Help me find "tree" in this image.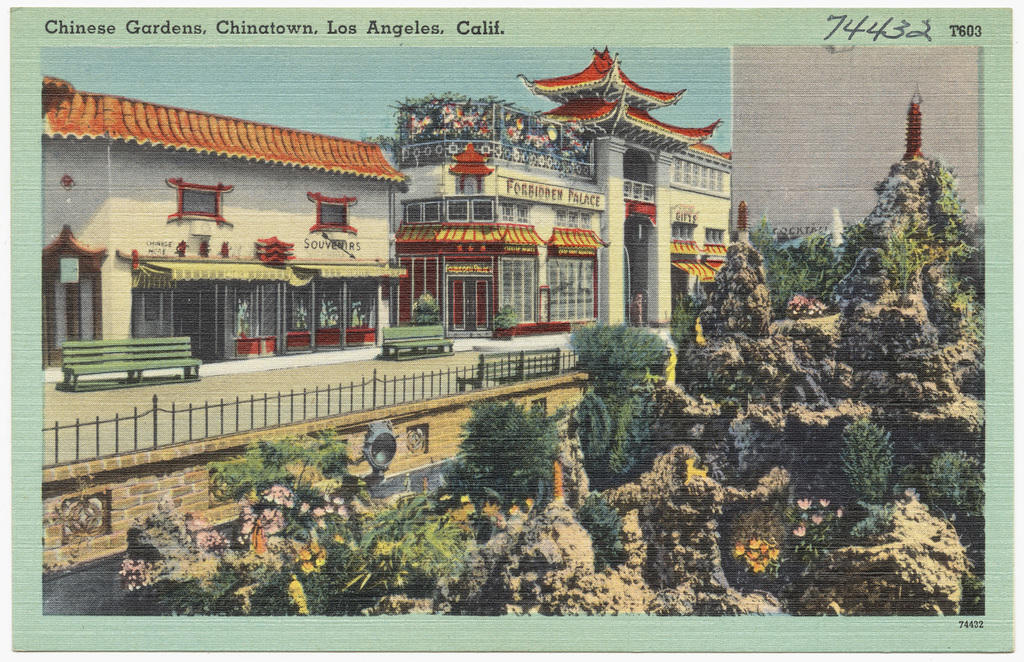
Found it: [452, 398, 552, 521].
